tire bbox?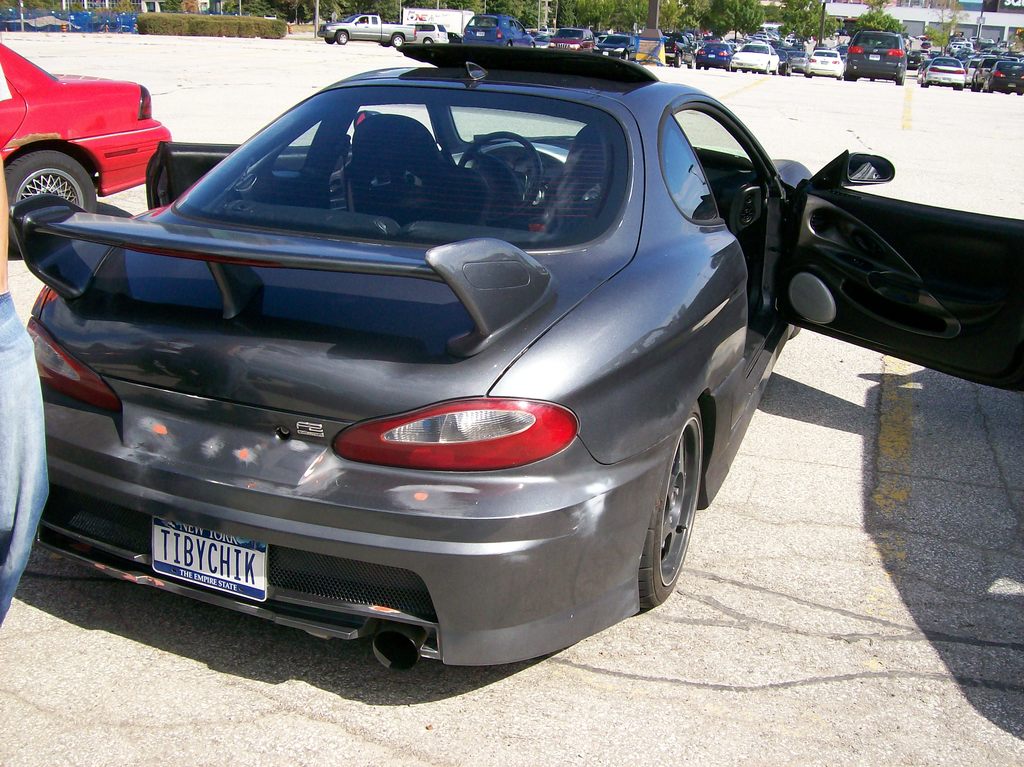
bbox=[919, 82, 931, 88]
